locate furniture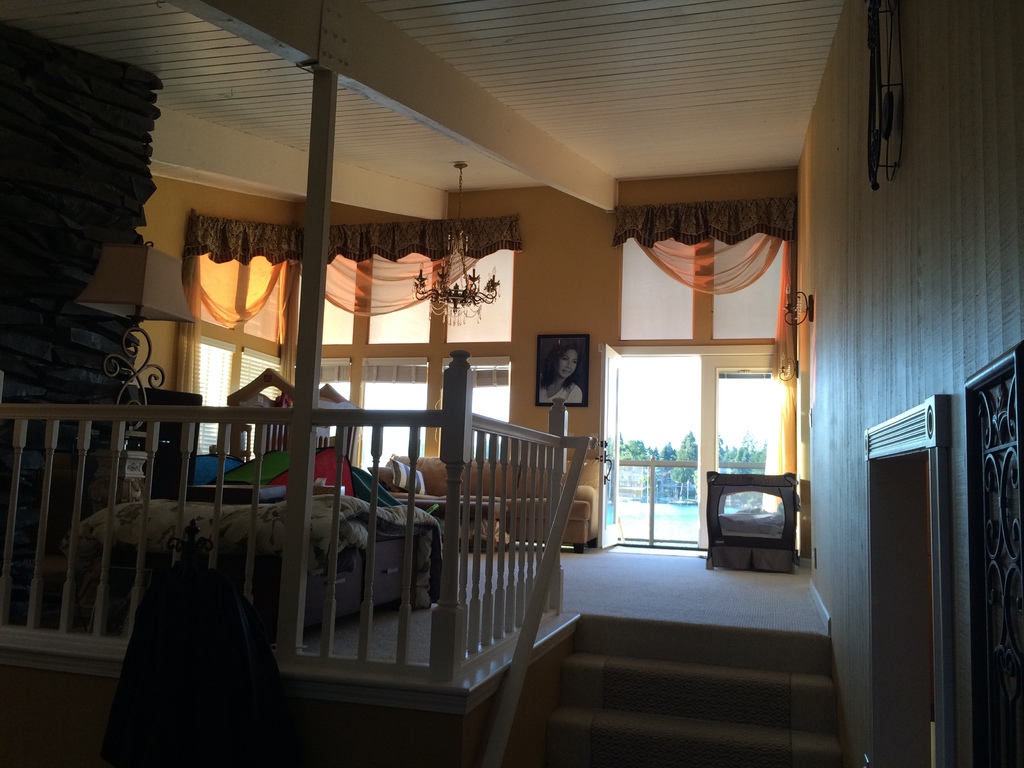
[705, 472, 800, 574]
